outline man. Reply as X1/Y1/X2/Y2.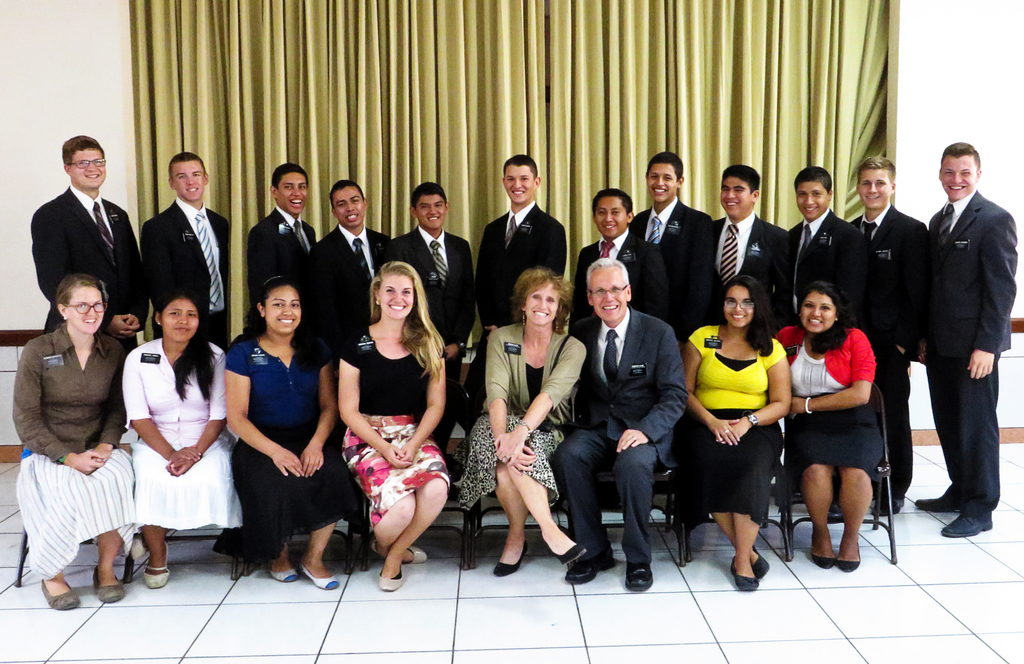
312/174/396/362.
